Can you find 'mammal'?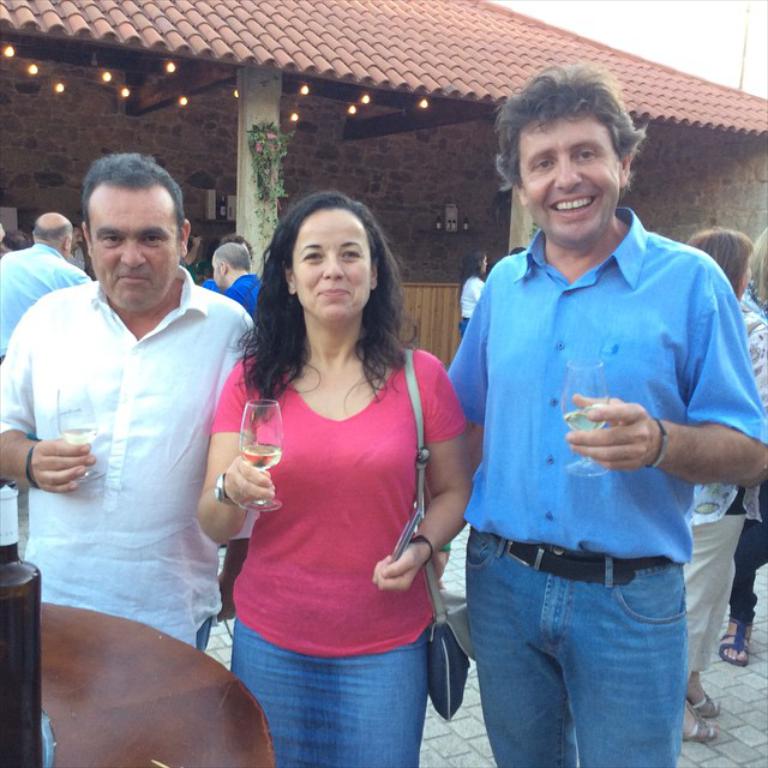
Yes, bounding box: region(431, 78, 731, 767).
